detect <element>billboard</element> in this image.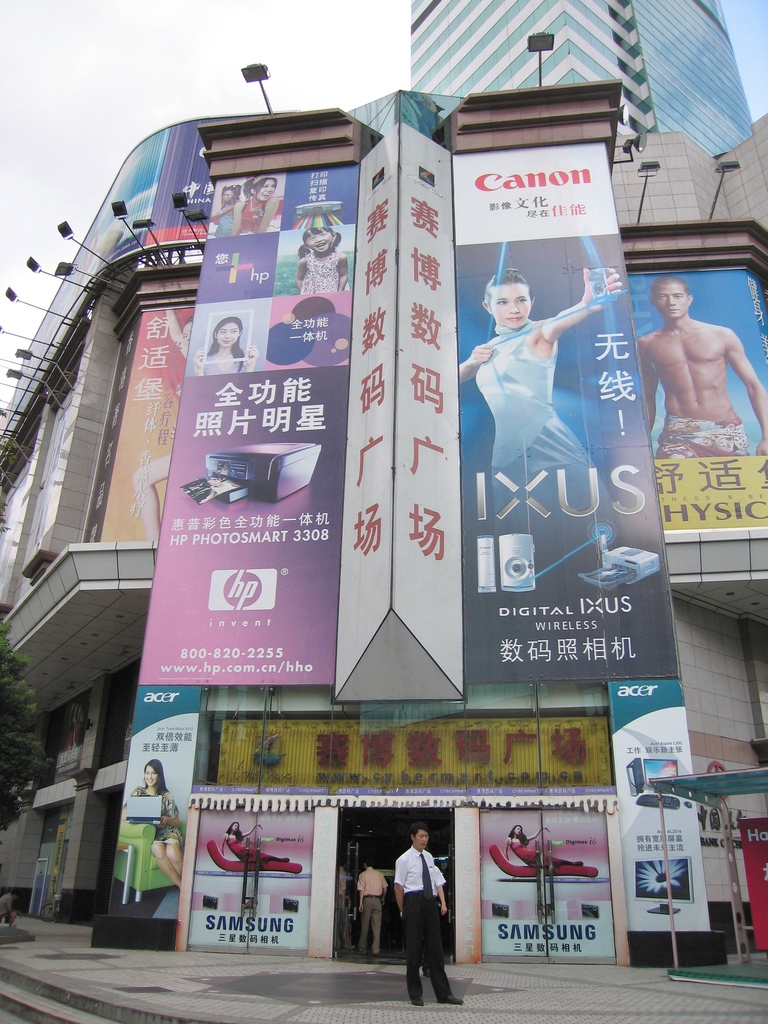
Detection: {"x1": 86, "y1": 684, "x2": 191, "y2": 944}.
